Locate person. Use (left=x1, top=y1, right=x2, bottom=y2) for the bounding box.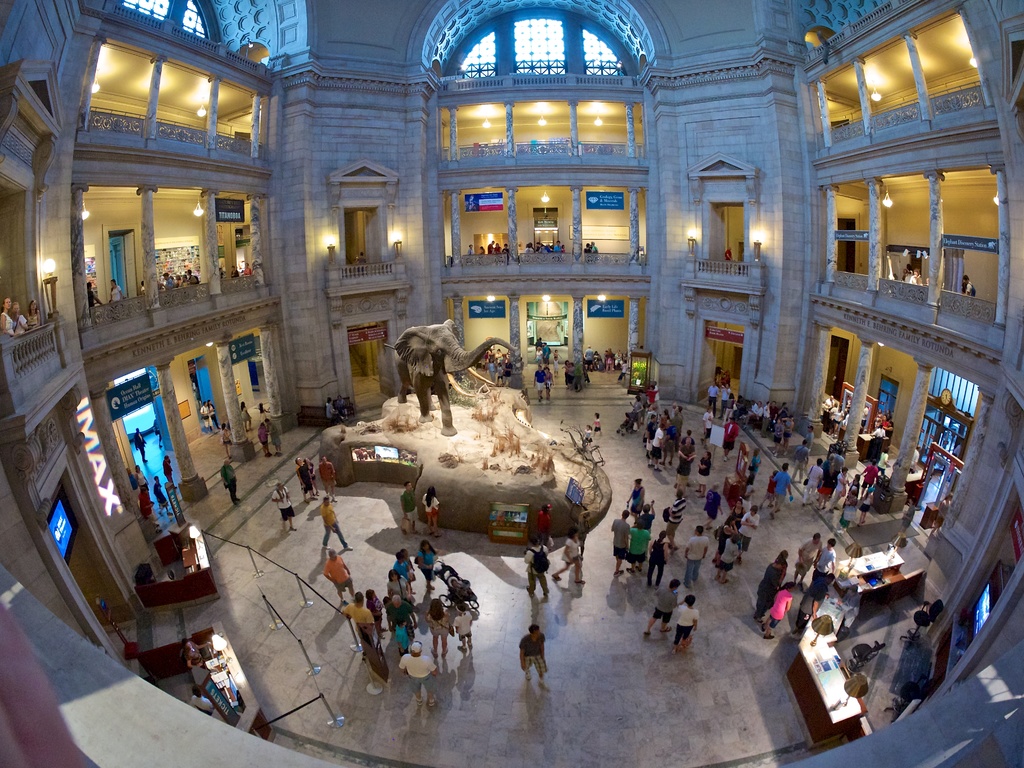
(left=401, top=481, right=422, bottom=539).
